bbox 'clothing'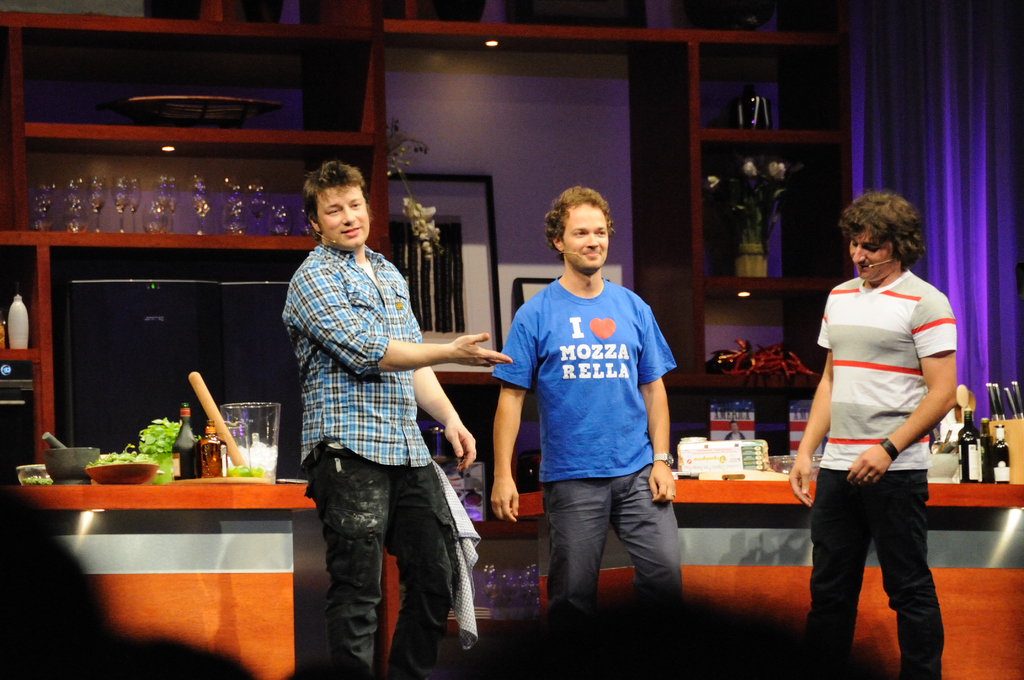
Rect(493, 270, 681, 609)
